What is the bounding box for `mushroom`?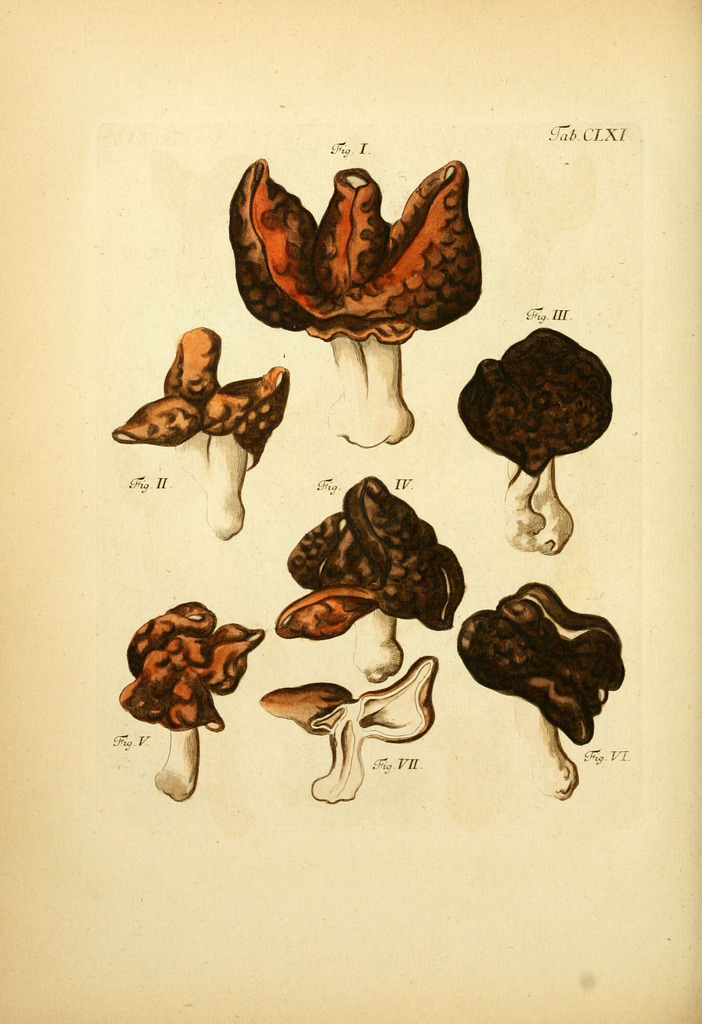
[275,476,469,683].
